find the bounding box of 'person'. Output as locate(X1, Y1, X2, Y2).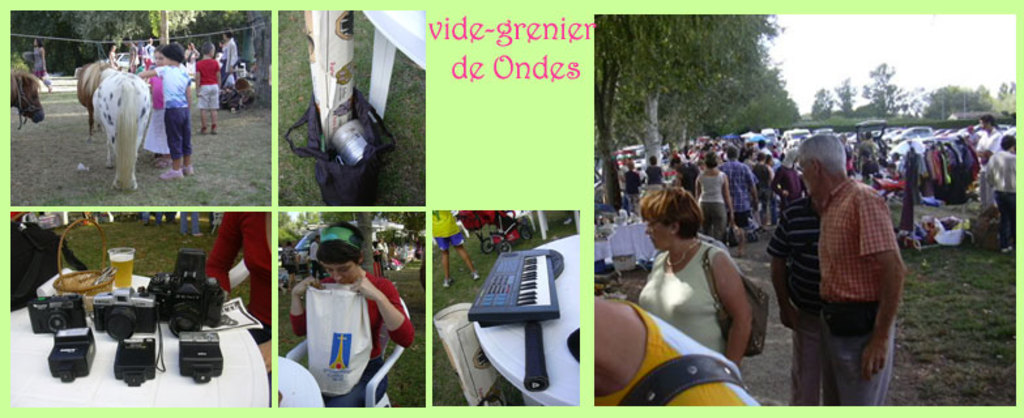
locate(675, 149, 711, 205).
